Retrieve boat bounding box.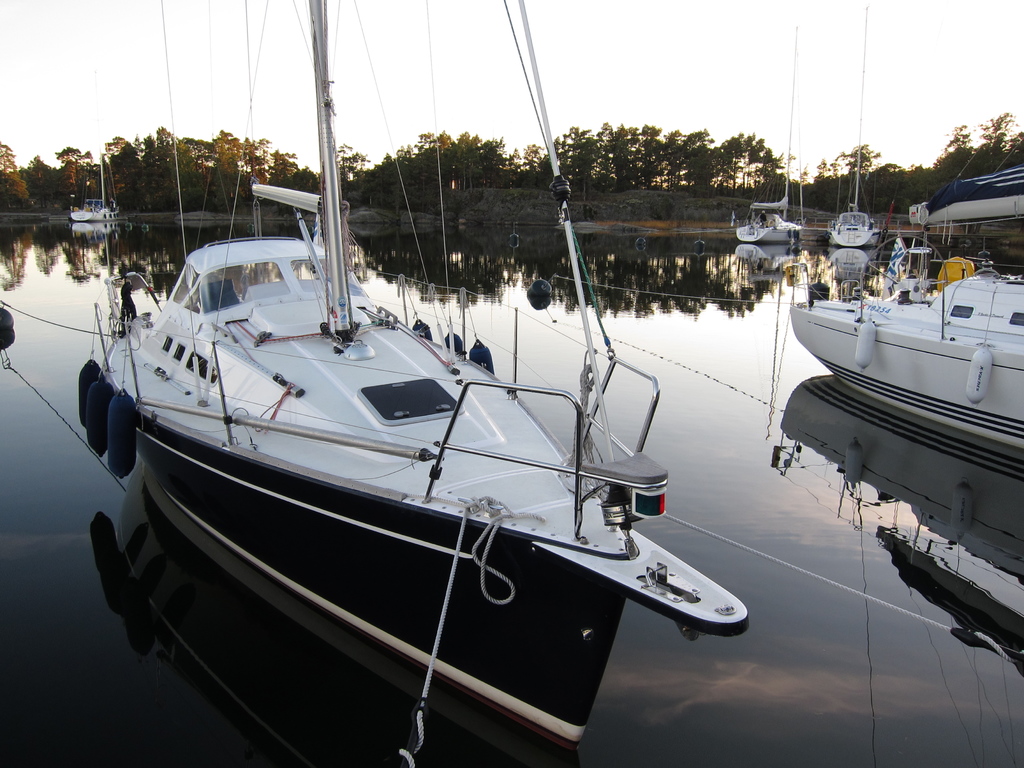
Bounding box: <bbox>735, 11, 805, 243</bbox>.
